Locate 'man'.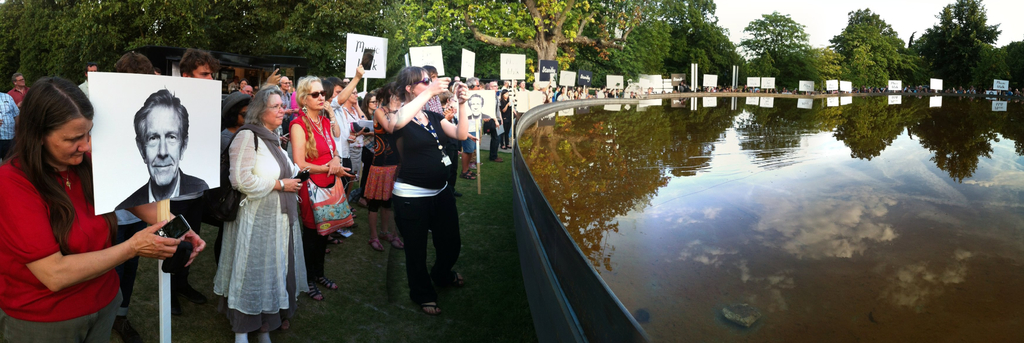
Bounding box: (119, 84, 210, 213).
